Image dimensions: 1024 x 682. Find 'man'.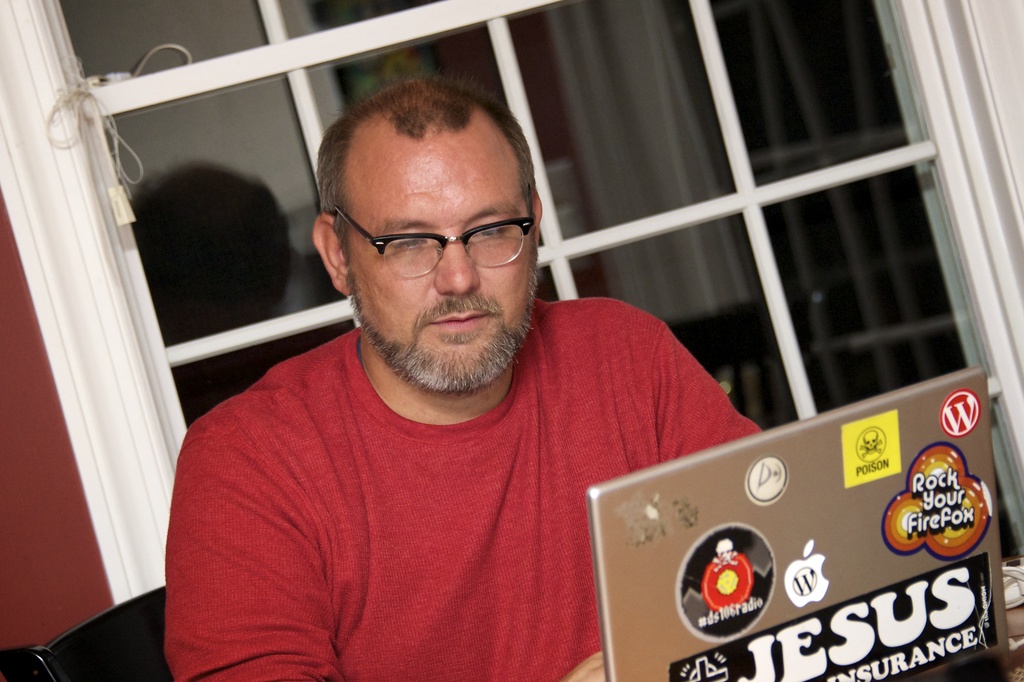
x1=163 y1=77 x2=817 y2=681.
